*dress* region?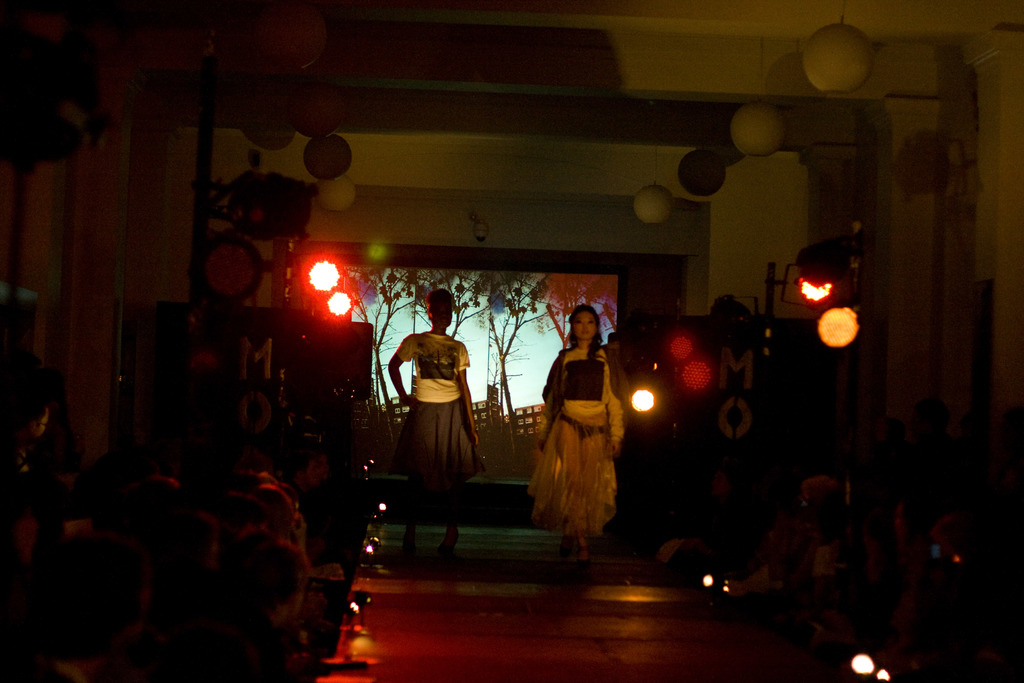
detection(525, 349, 623, 539)
